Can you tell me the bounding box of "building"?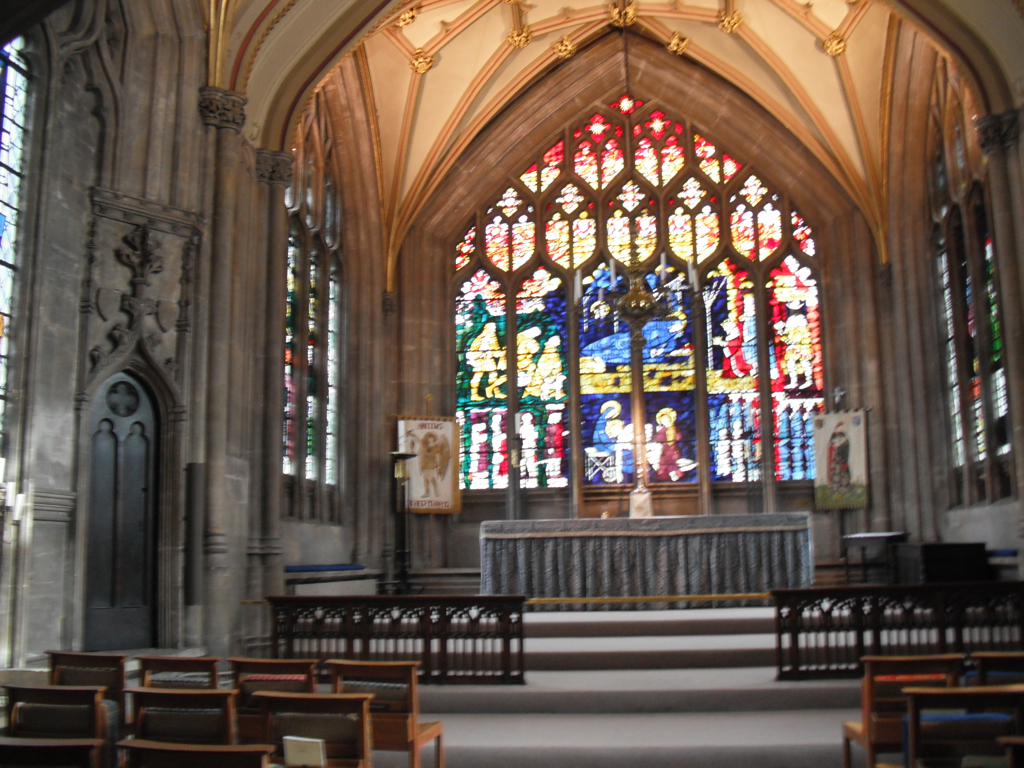
left=0, top=0, right=1023, bottom=767.
